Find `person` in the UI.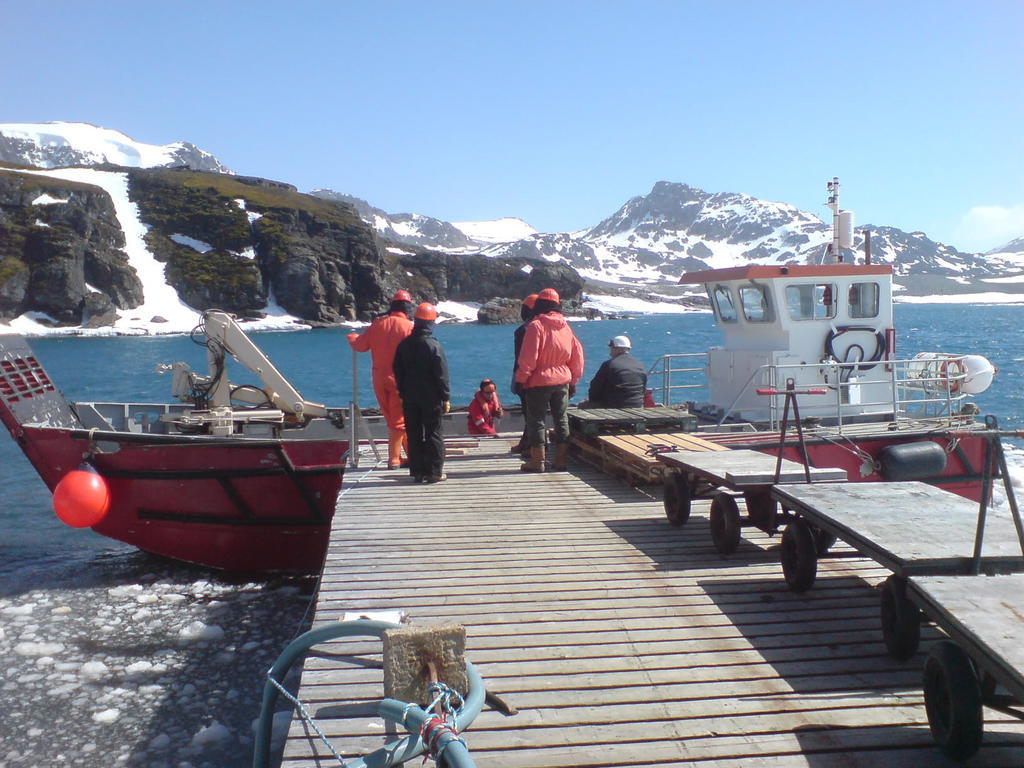
UI element at 470 374 504 438.
